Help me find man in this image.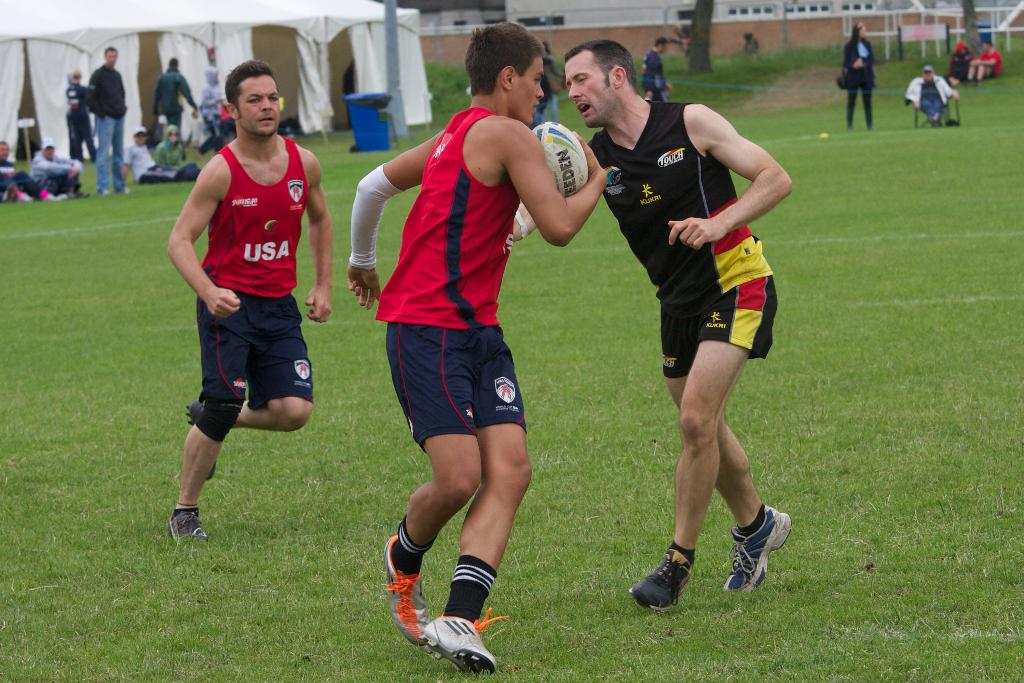
Found it: [164,60,333,543].
